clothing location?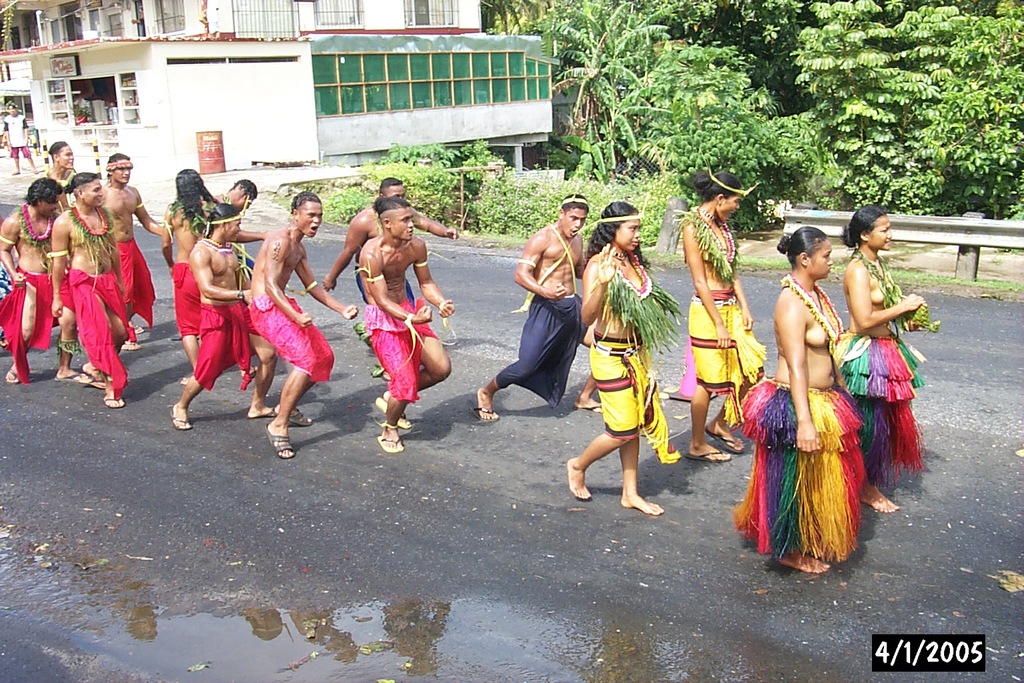
[x1=0, y1=269, x2=53, y2=375]
